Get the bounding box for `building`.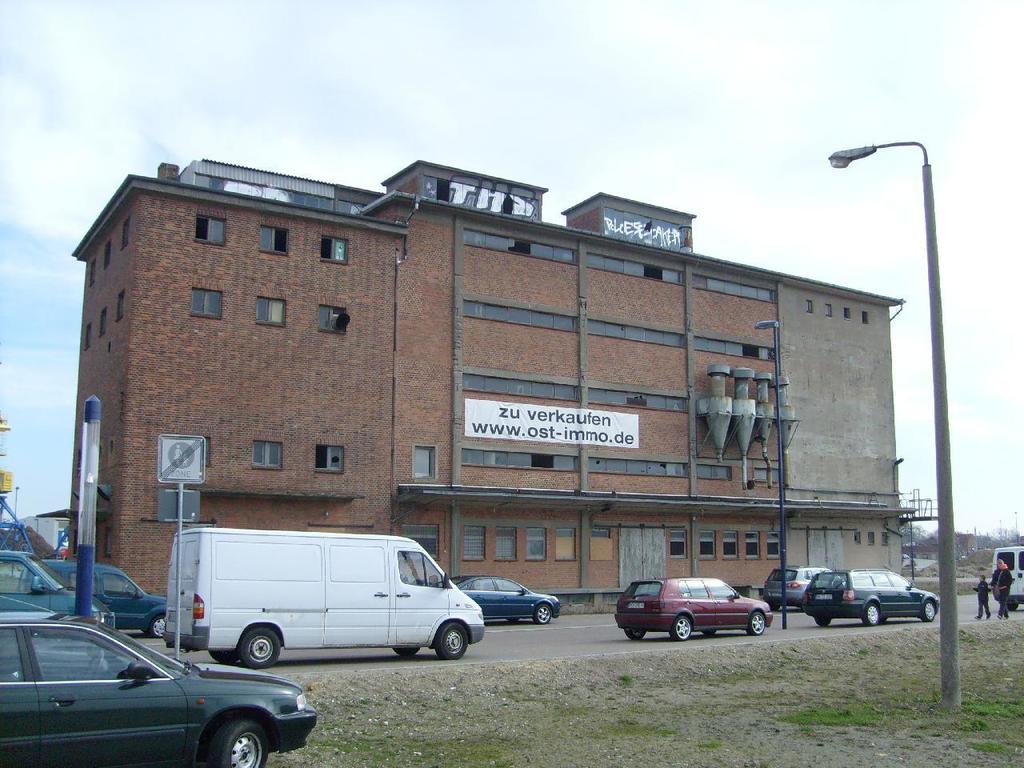
box(0, 153, 954, 602).
